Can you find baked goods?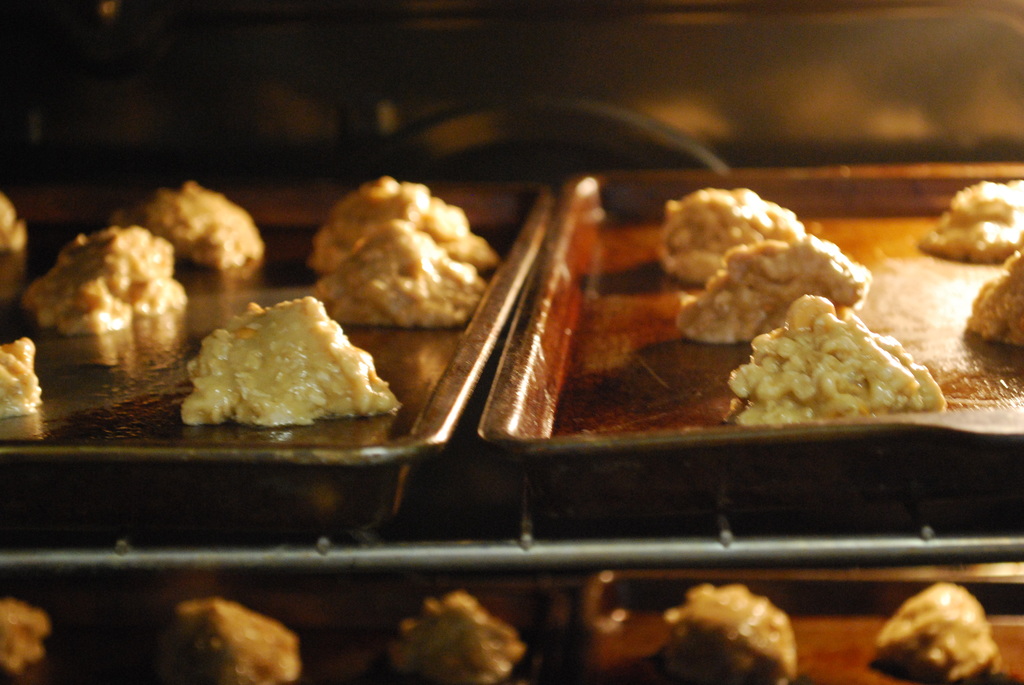
Yes, bounding box: select_region(314, 171, 502, 274).
